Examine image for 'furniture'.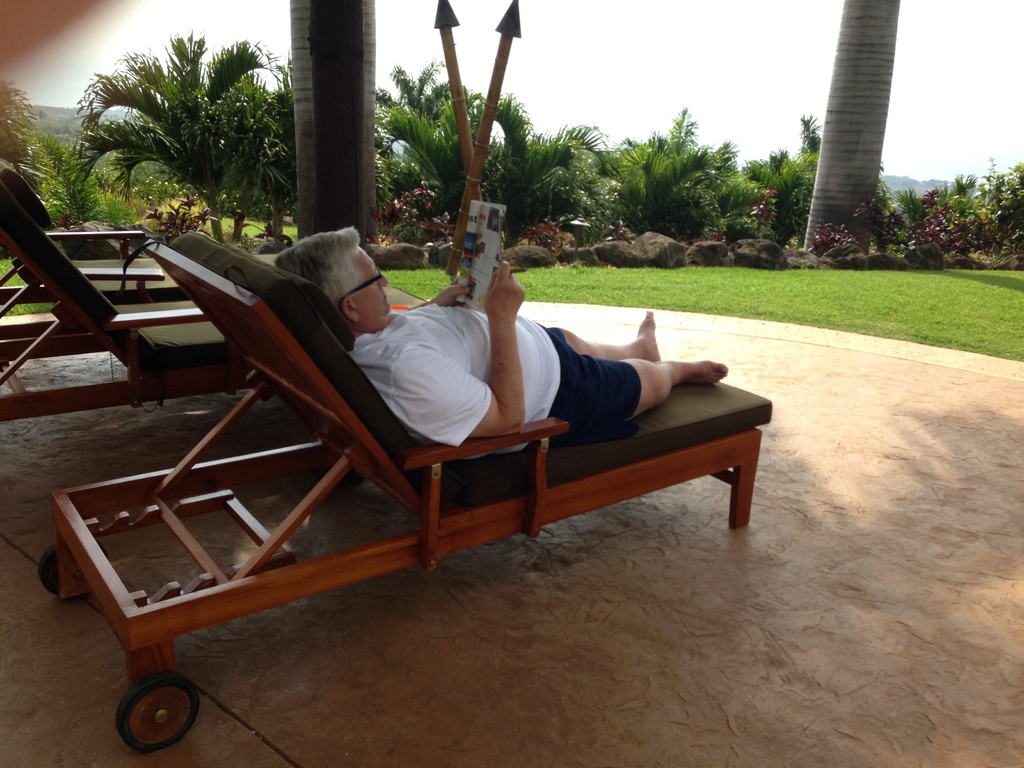
Examination result: x1=0 y1=161 x2=277 y2=425.
